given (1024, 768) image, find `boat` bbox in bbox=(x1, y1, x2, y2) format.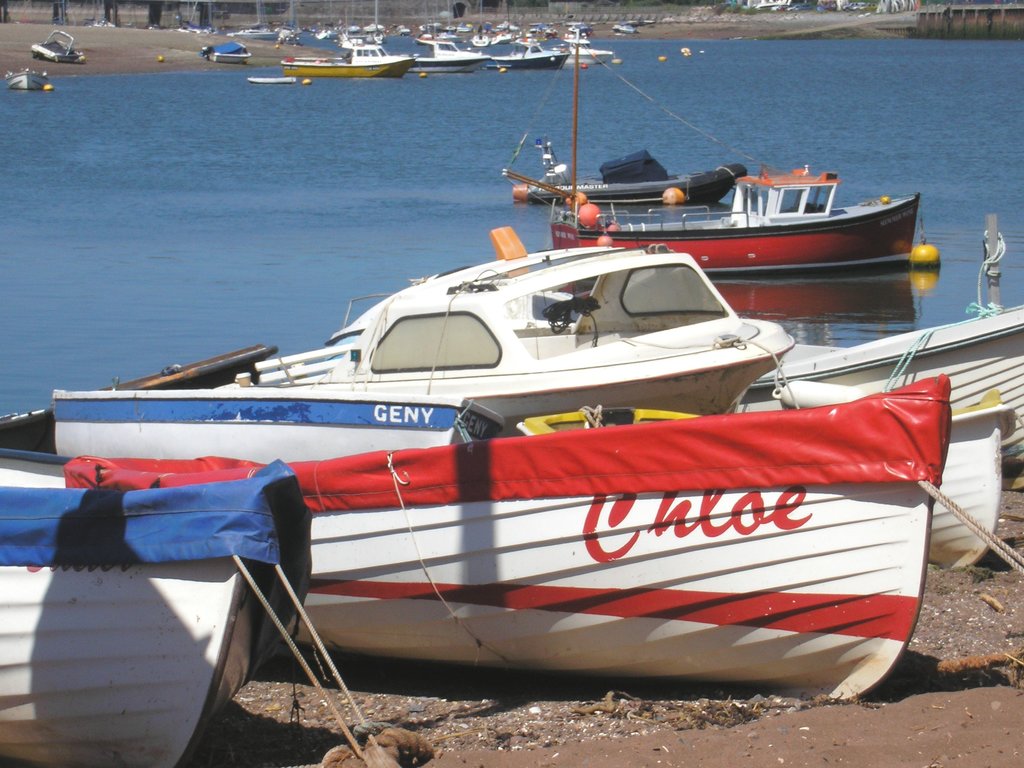
bbox=(286, 44, 417, 74).
